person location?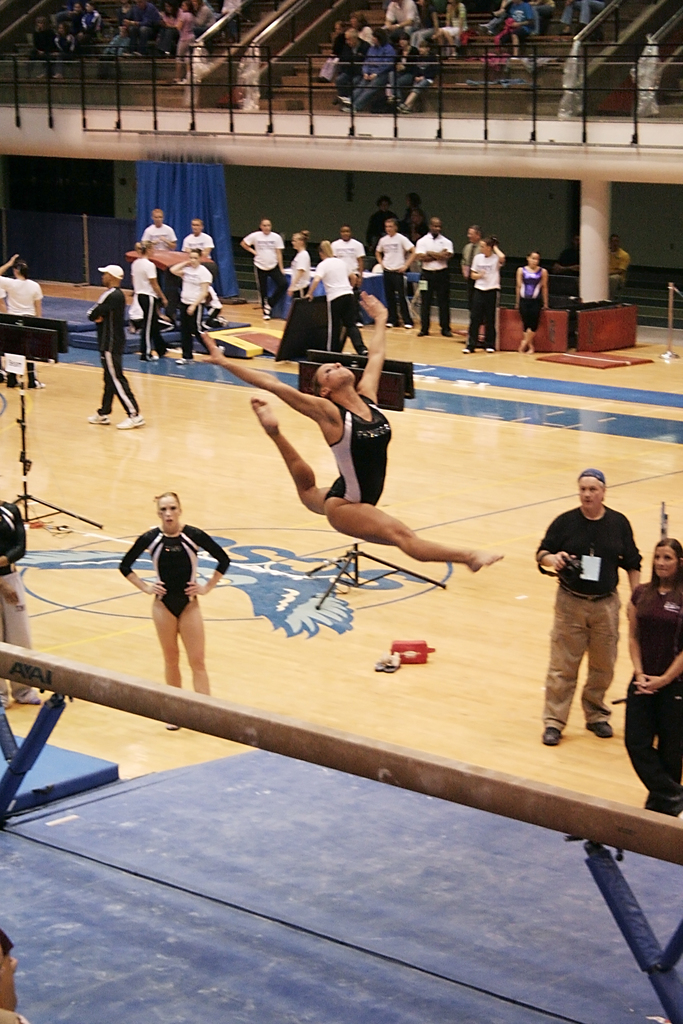
384 218 415 328
